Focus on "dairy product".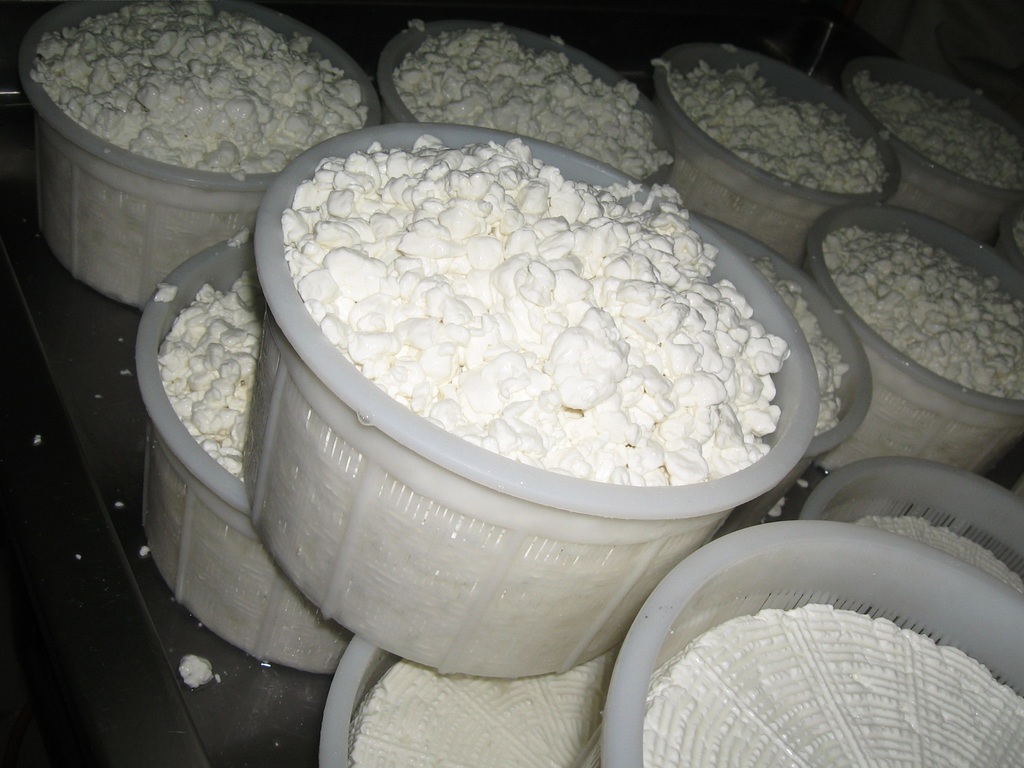
Focused at (396,23,671,179).
